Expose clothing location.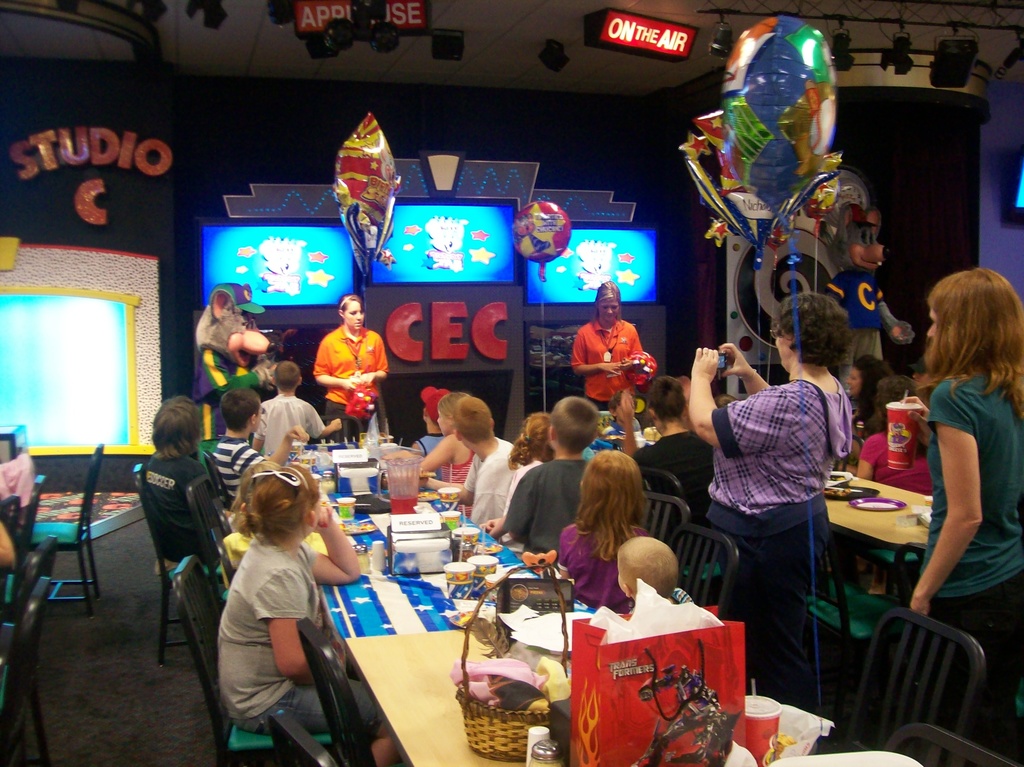
Exposed at BBox(509, 451, 584, 552).
